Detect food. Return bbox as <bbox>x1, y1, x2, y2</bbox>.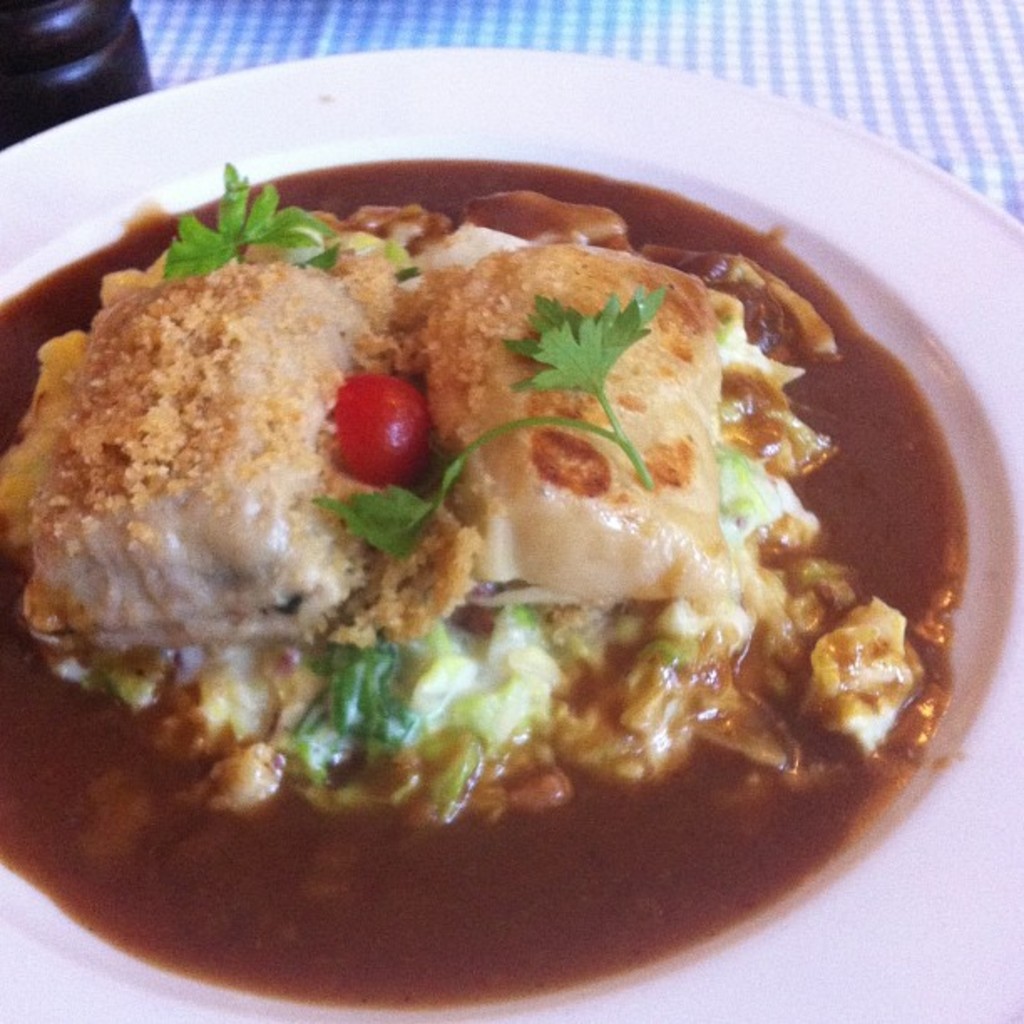
<bbox>33, 144, 1007, 979</bbox>.
